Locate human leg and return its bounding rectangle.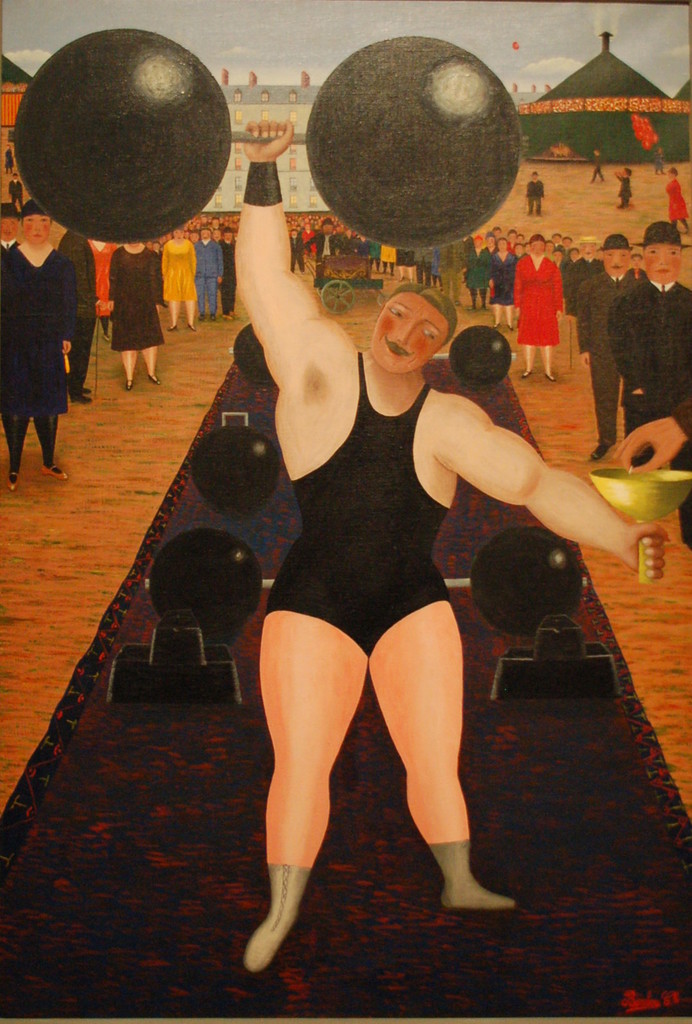
{"x1": 522, "y1": 347, "x2": 533, "y2": 372}.
